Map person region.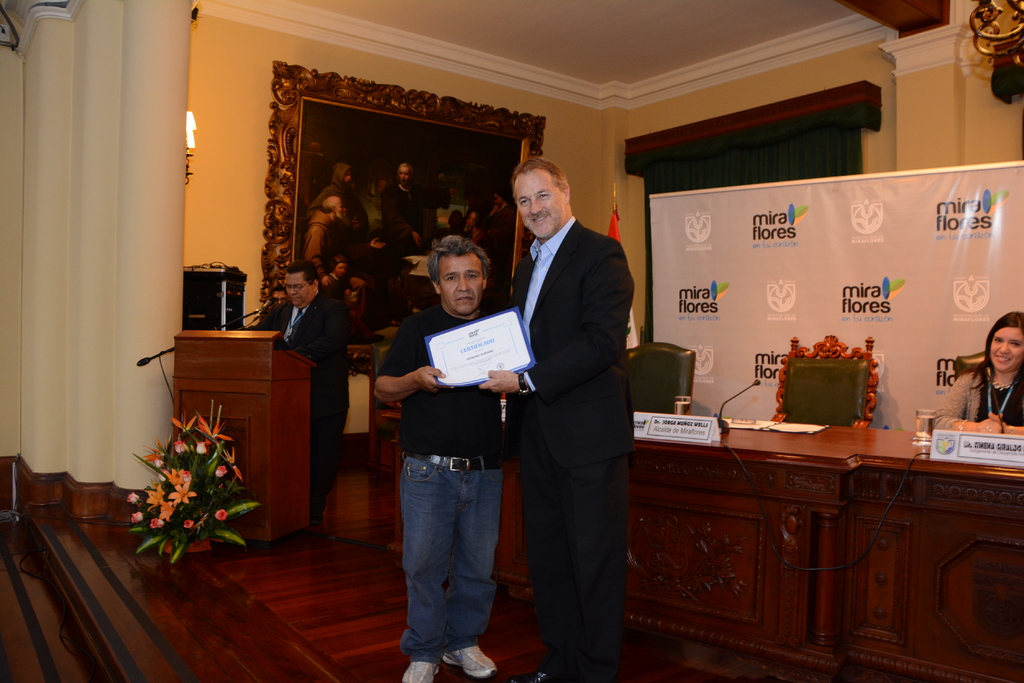
Mapped to rect(323, 163, 352, 207).
